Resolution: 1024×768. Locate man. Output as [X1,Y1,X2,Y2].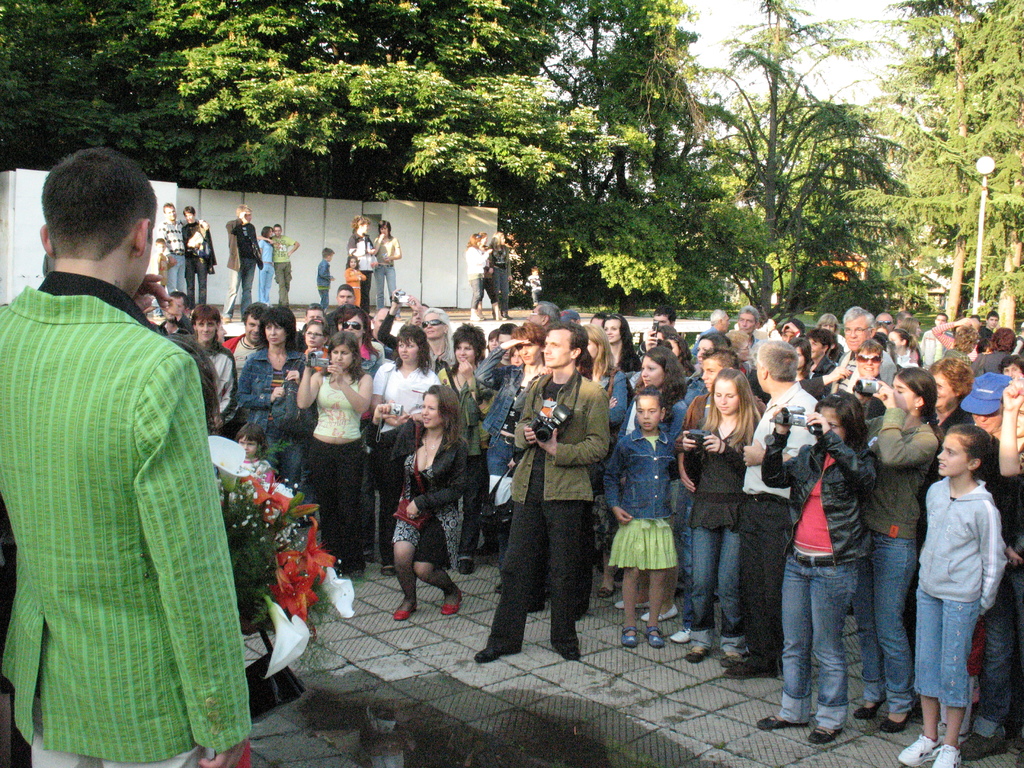
[370,220,406,312].
